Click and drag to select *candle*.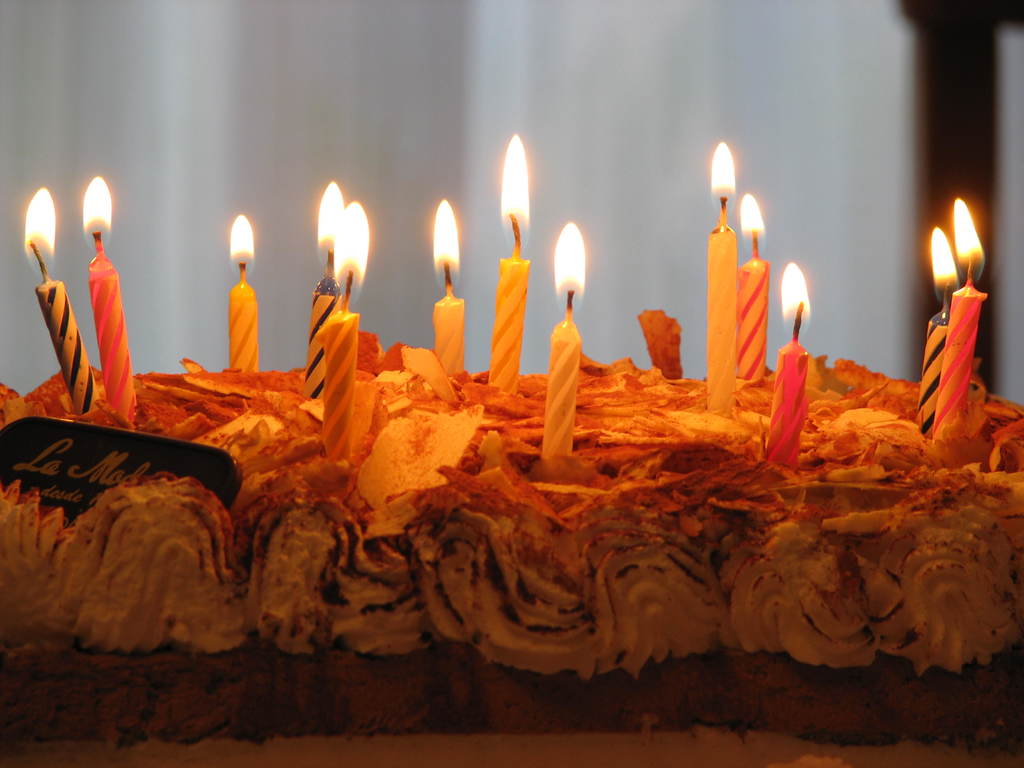
Selection: pyautogui.locateOnScreen(932, 198, 986, 438).
